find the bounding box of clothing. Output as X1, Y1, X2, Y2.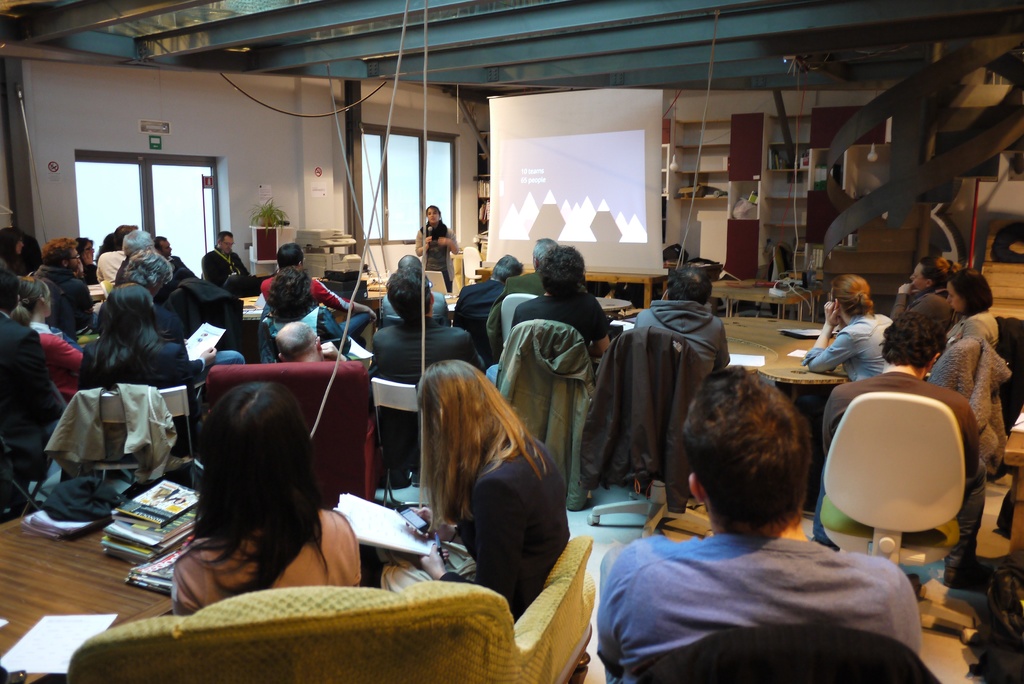
950, 308, 996, 348.
